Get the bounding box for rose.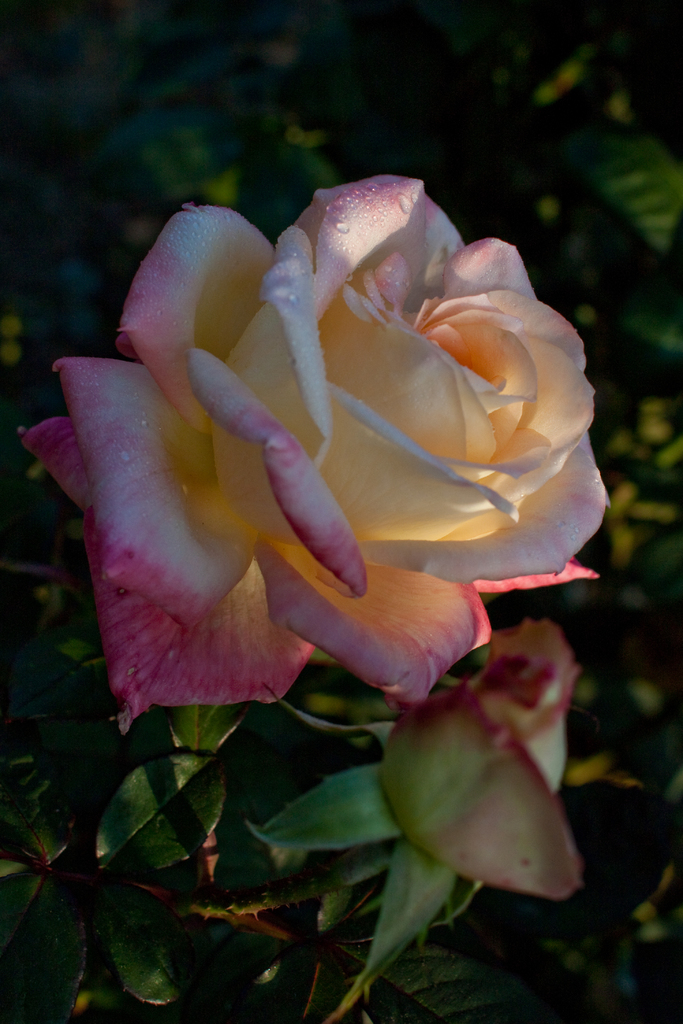
left=21, top=171, right=616, bottom=736.
